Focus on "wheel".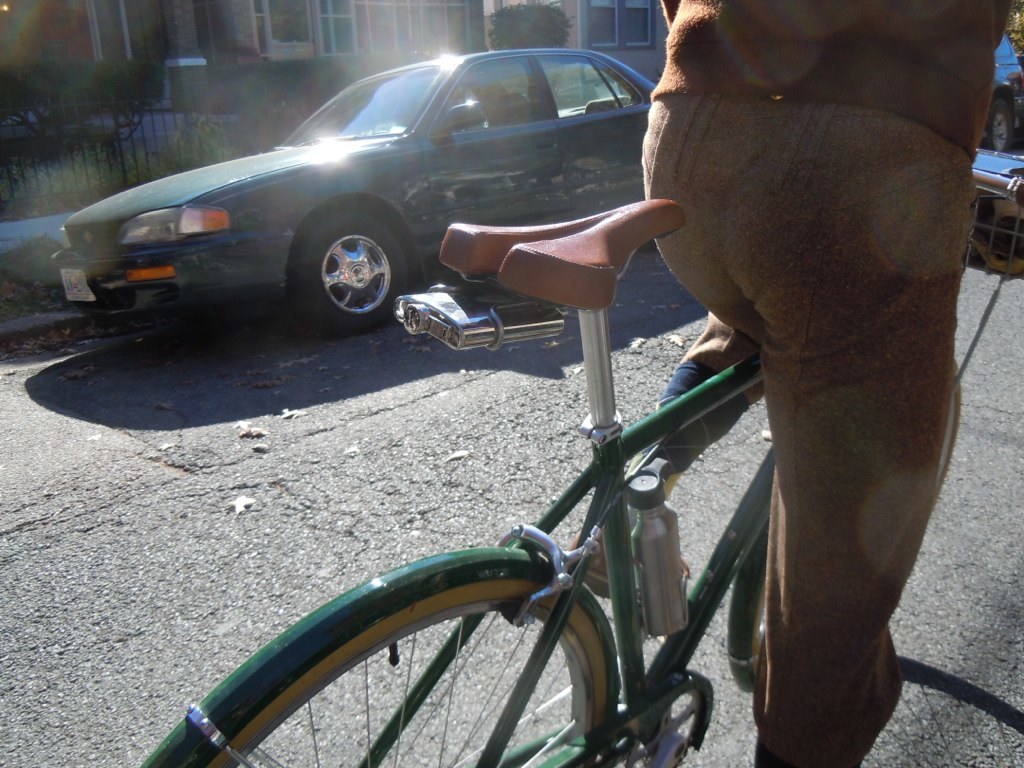
Focused at [983,97,1018,160].
